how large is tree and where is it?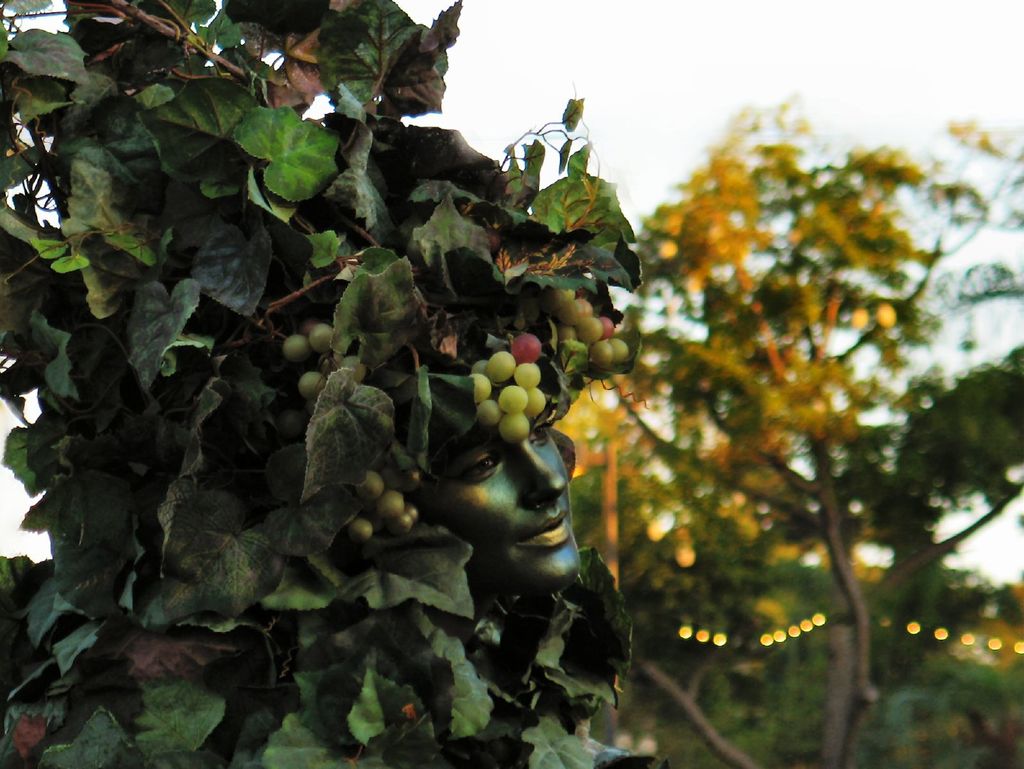
Bounding box: select_region(557, 99, 993, 768).
